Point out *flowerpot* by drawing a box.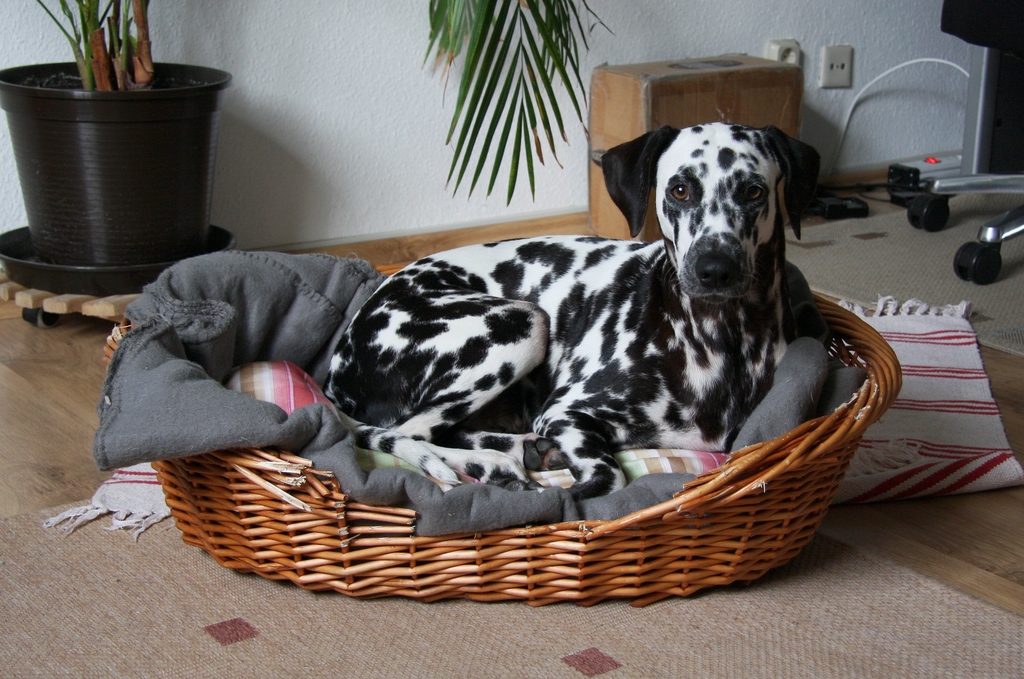
(x1=10, y1=20, x2=225, y2=284).
